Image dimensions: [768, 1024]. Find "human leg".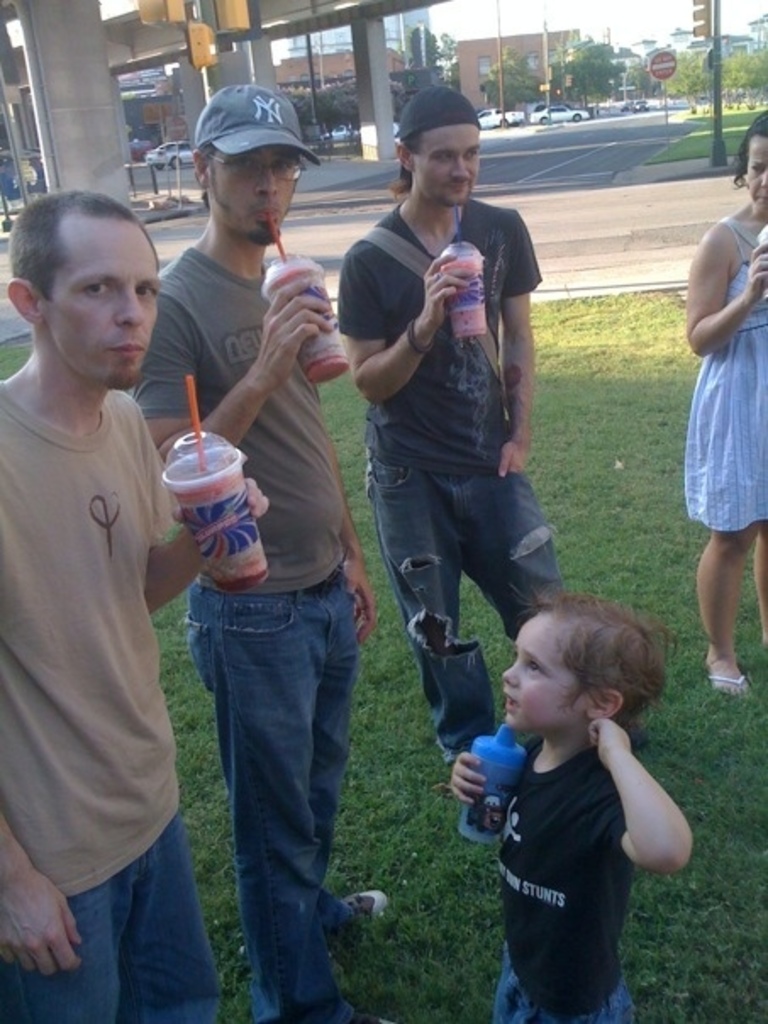
pyautogui.locateOnScreen(7, 858, 122, 1022).
